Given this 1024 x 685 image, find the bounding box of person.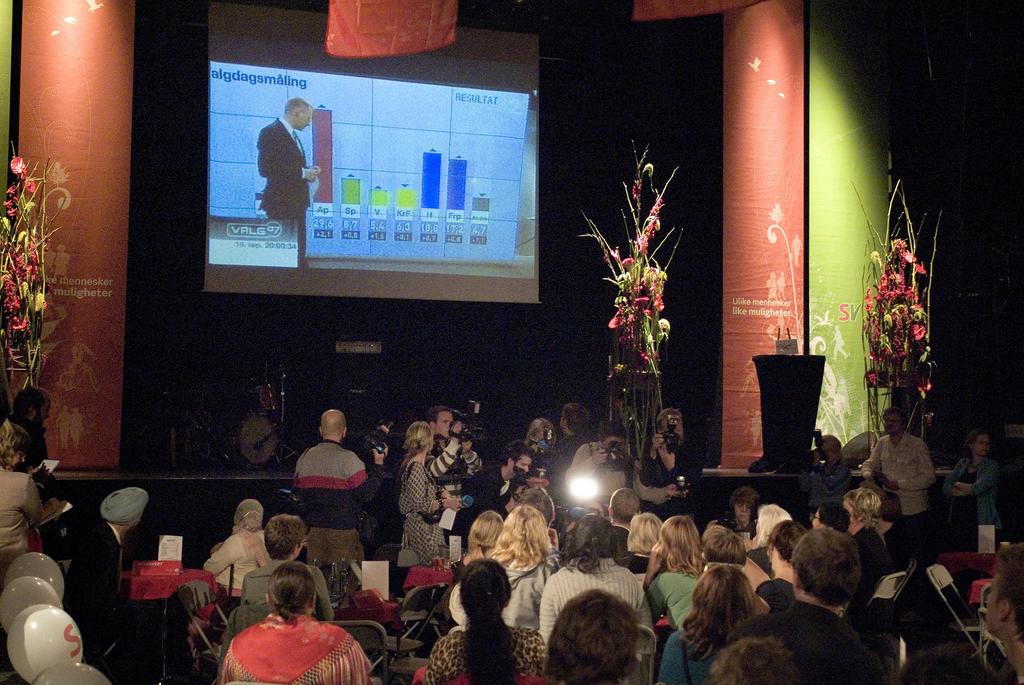
bbox=[755, 515, 806, 614].
